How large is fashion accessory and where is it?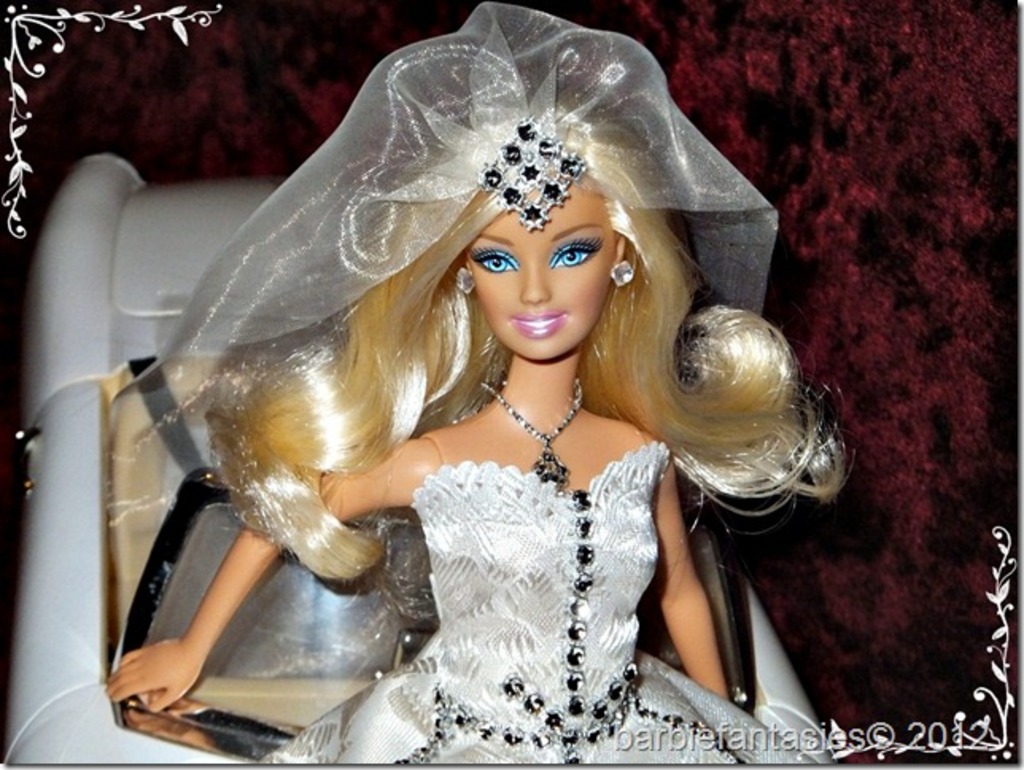
Bounding box: (left=609, top=261, right=630, bottom=288).
